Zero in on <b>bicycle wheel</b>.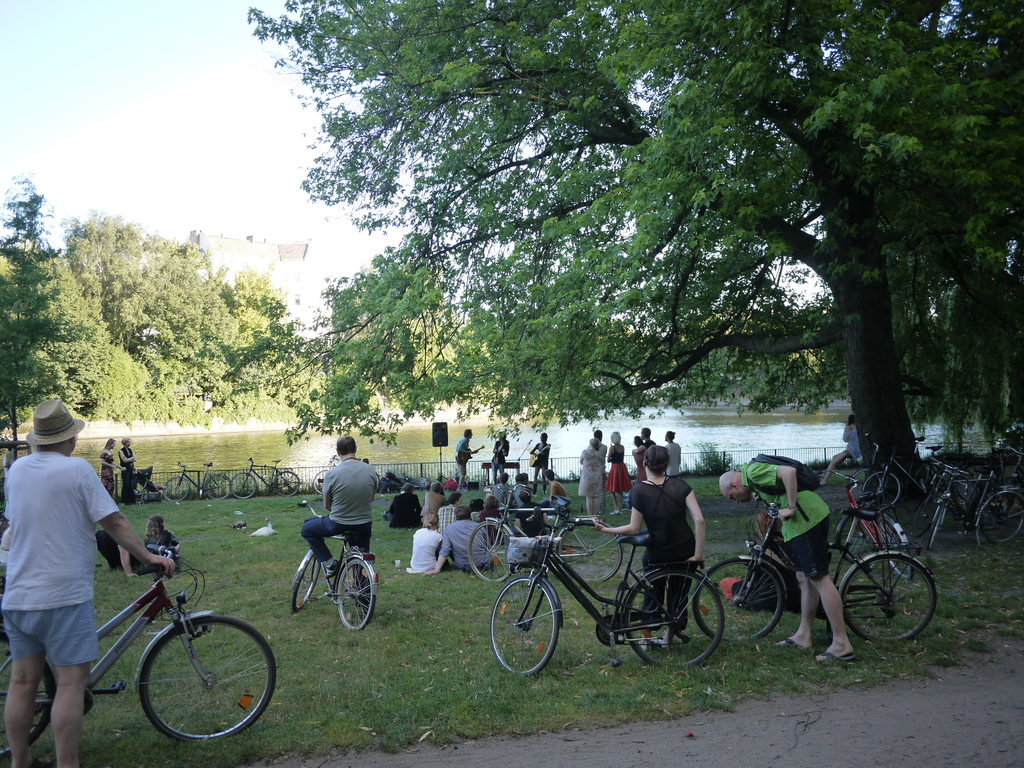
Zeroed in: x1=230, y1=470, x2=258, y2=500.
